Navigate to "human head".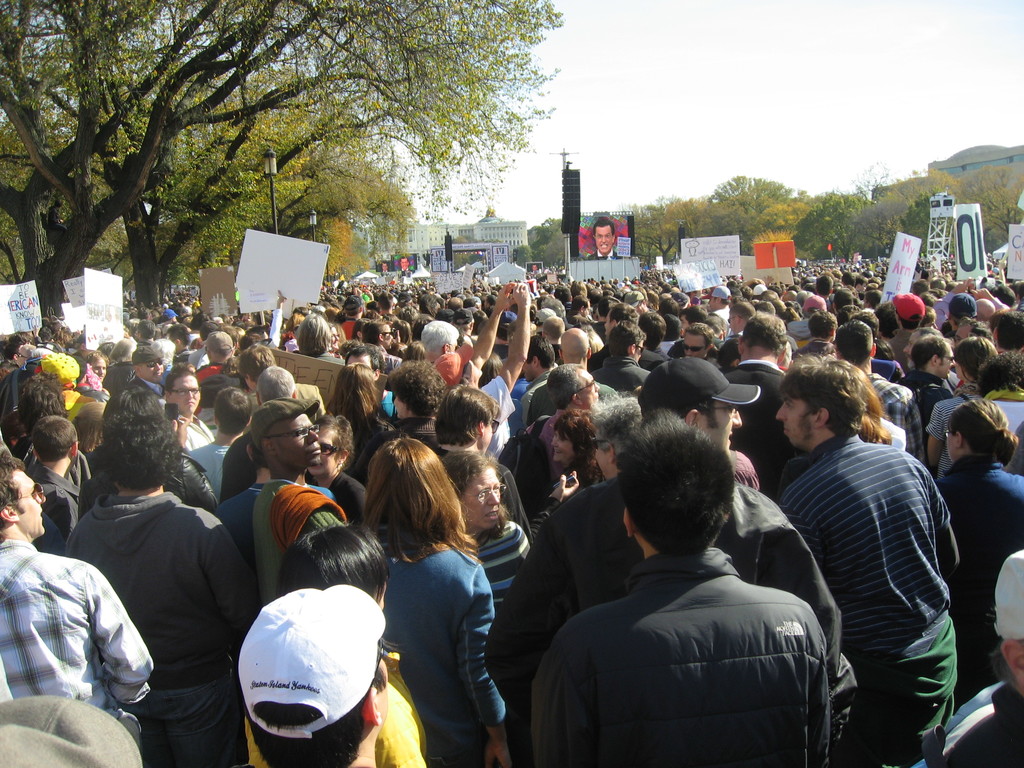
Navigation target: 556, 331, 589, 366.
